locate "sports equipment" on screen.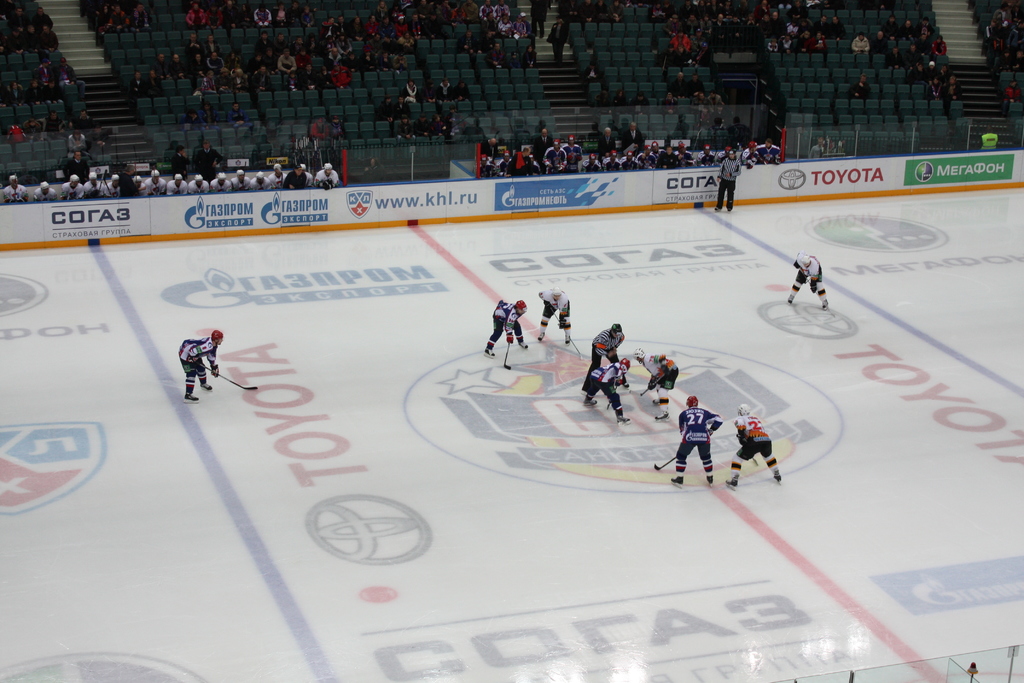
On screen at (651, 411, 669, 422).
